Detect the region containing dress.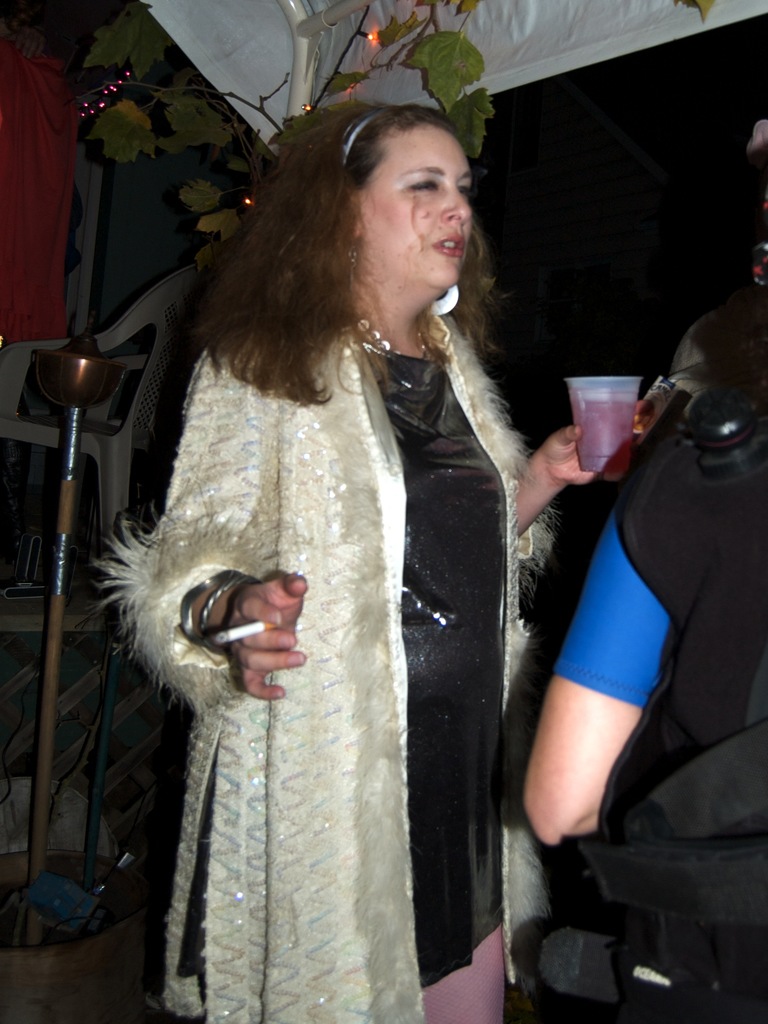
region(173, 347, 504, 996).
